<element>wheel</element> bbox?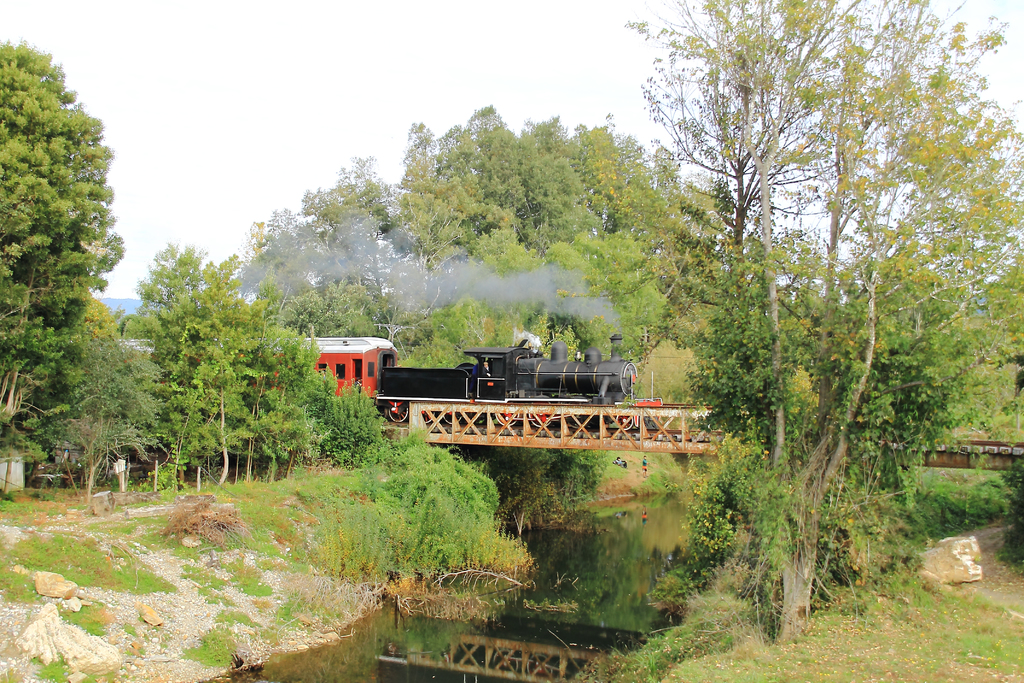
{"left": 531, "top": 412, "right": 548, "bottom": 427}
